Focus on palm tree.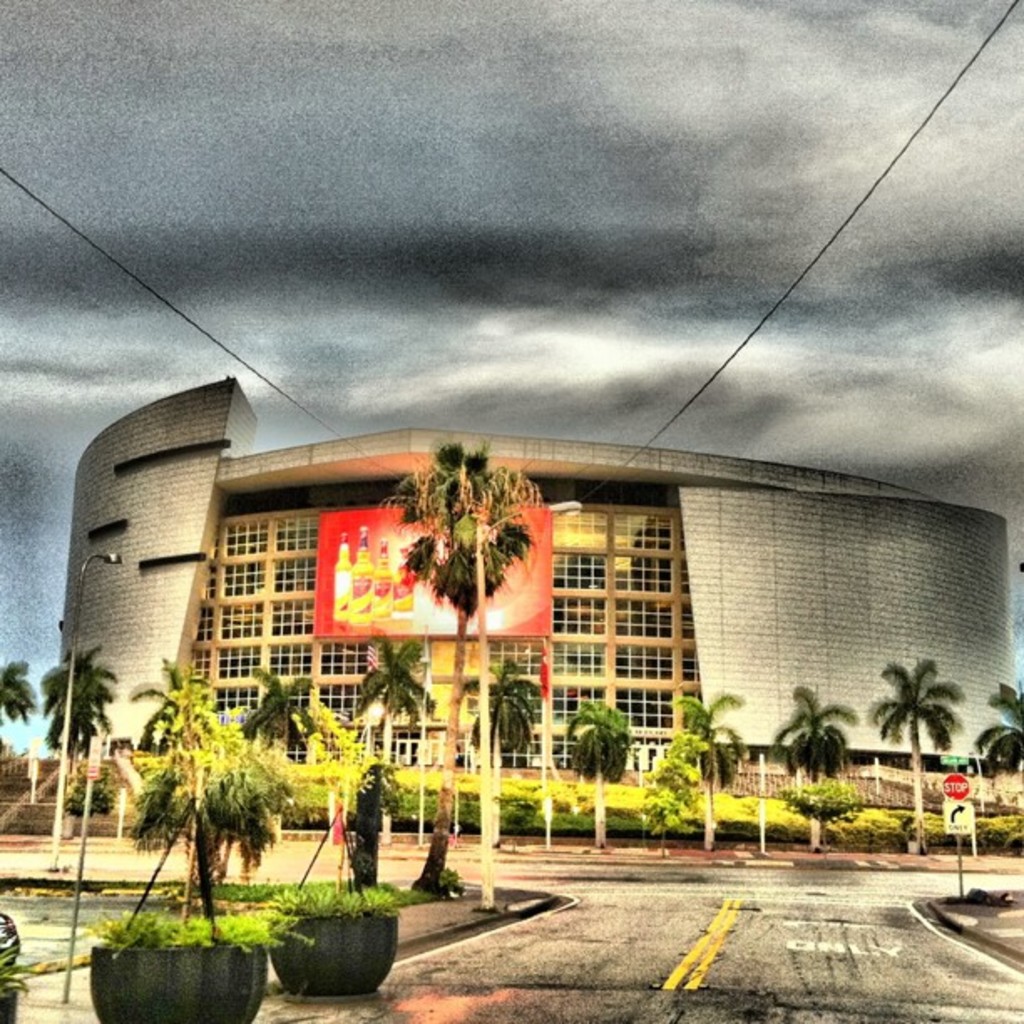
Focused at x1=755 y1=681 x2=827 y2=827.
